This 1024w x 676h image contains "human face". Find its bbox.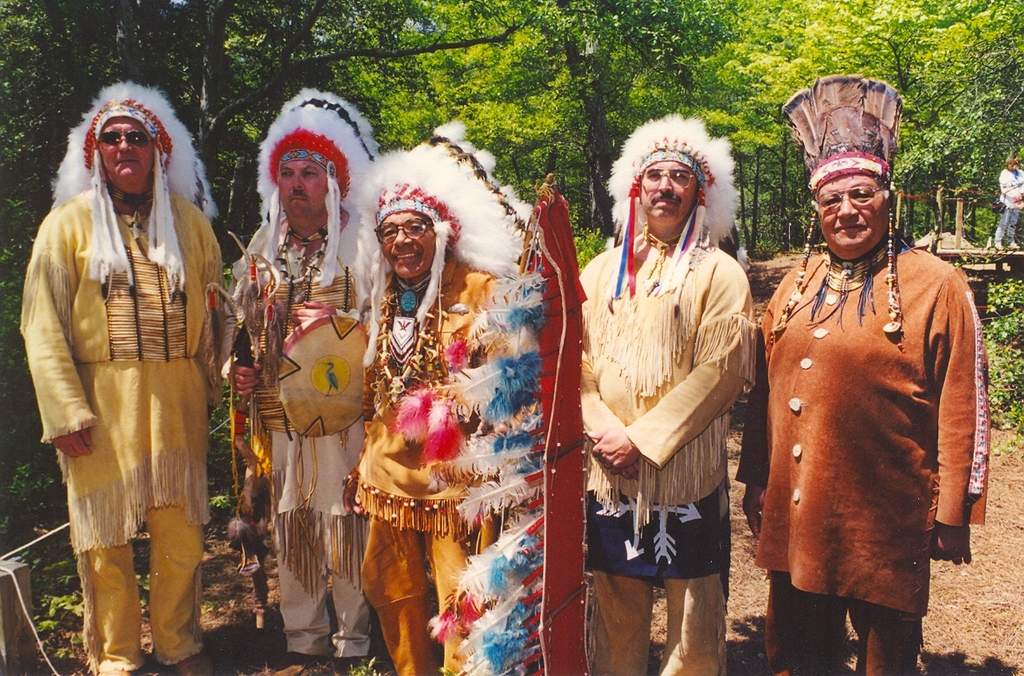
locate(377, 207, 434, 270).
